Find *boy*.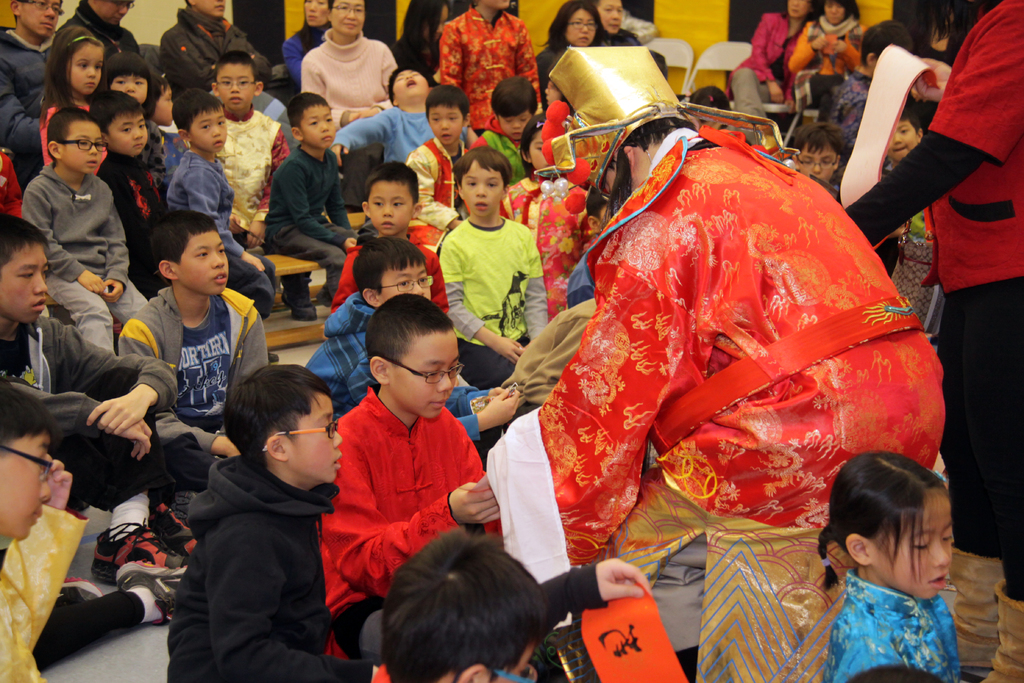
(x1=169, y1=86, x2=279, y2=319).
